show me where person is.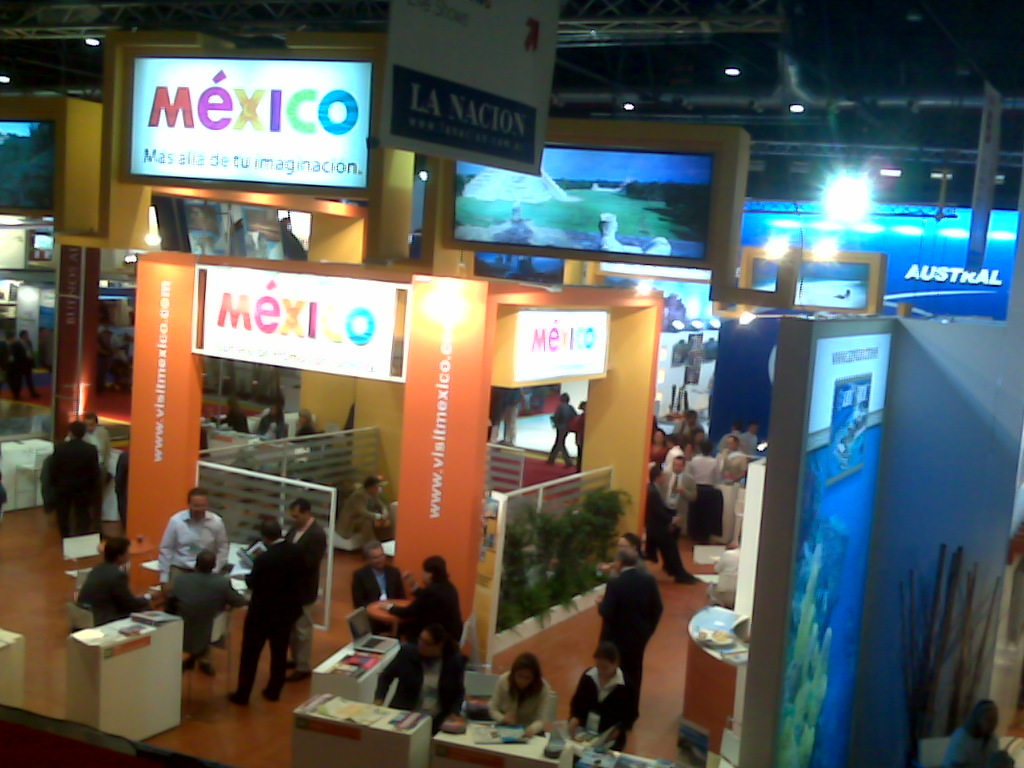
person is at left=161, top=551, right=235, bottom=655.
